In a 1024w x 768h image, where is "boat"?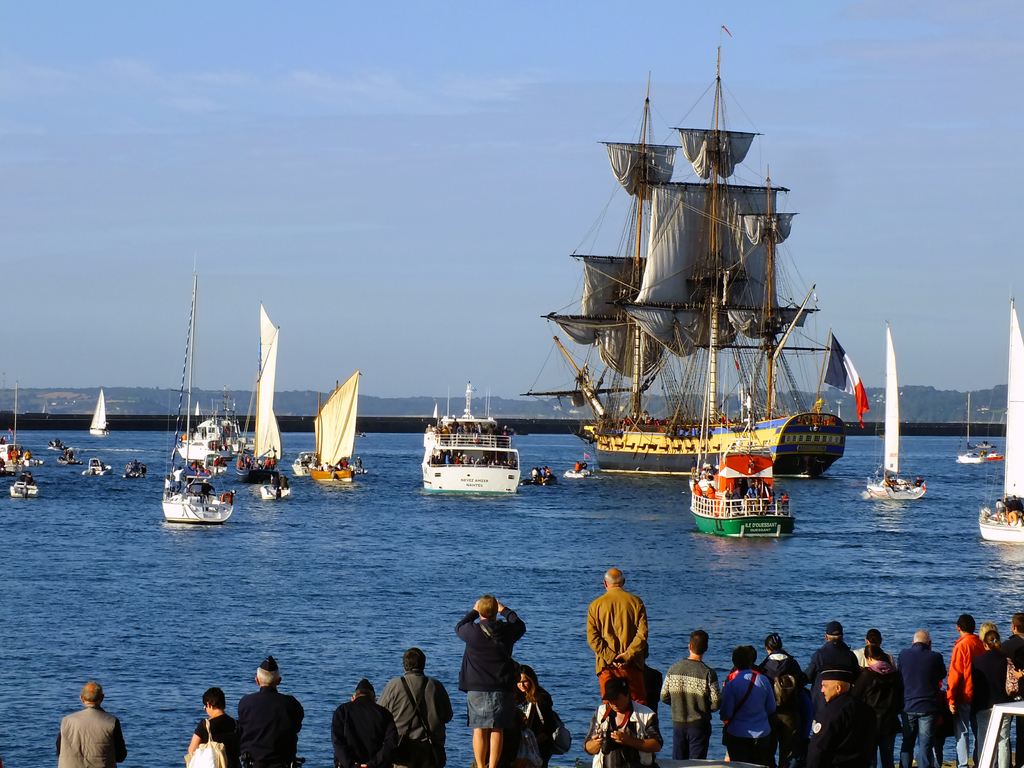
[493, 54, 899, 495].
